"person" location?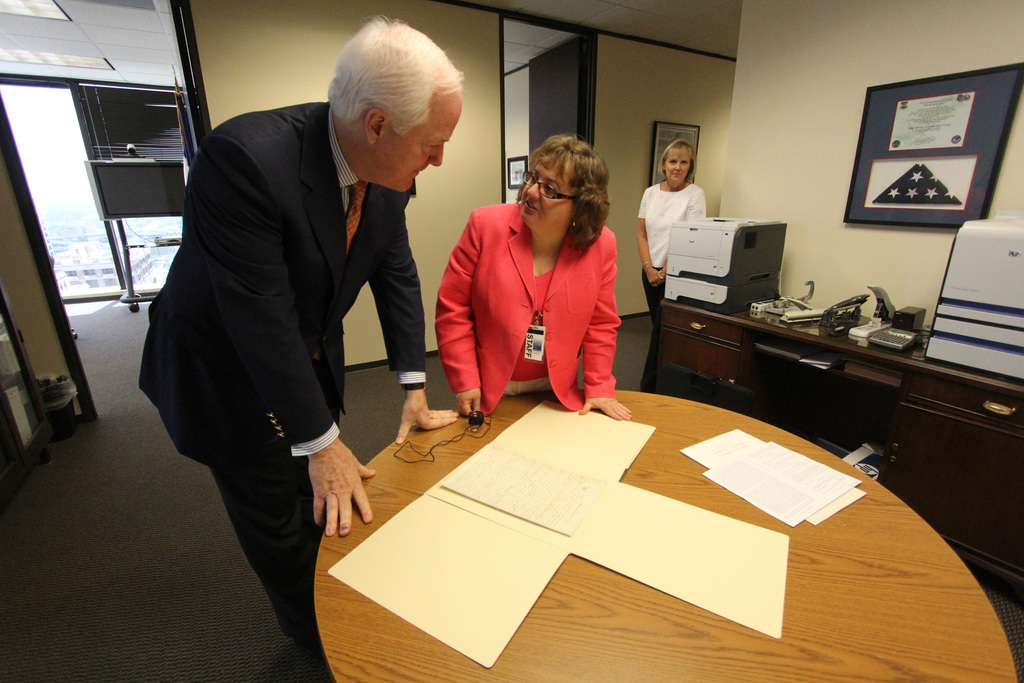
<bbox>635, 133, 696, 377</bbox>
